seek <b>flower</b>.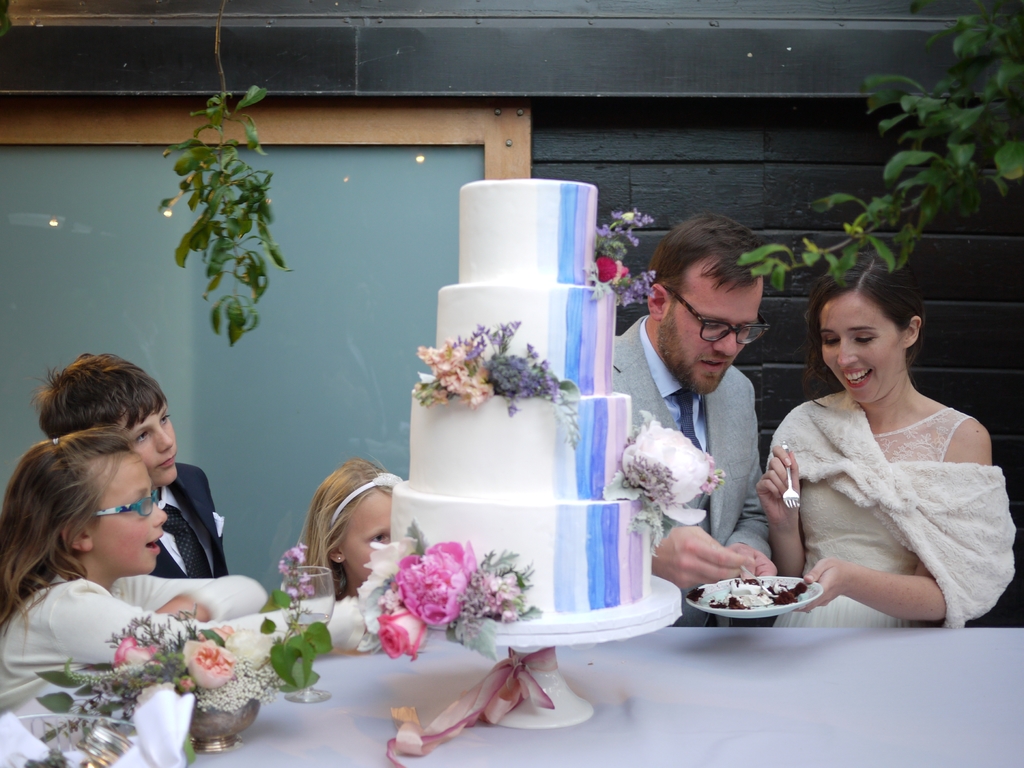
<bbox>479, 569, 521, 625</bbox>.
